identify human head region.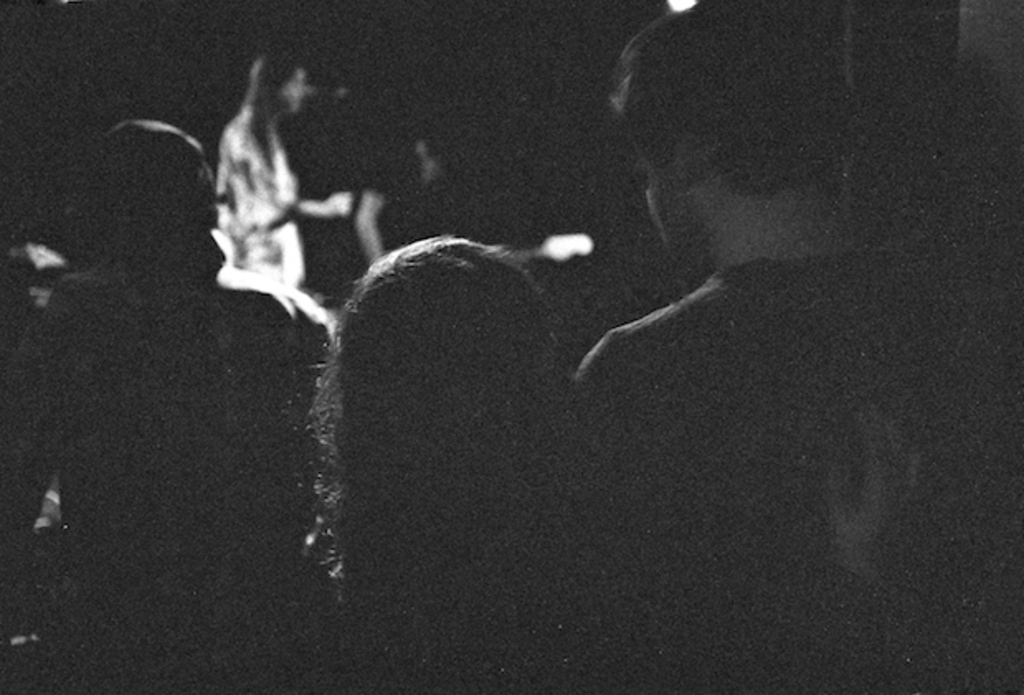
Region: Rect(76, 122, 218, 292).
